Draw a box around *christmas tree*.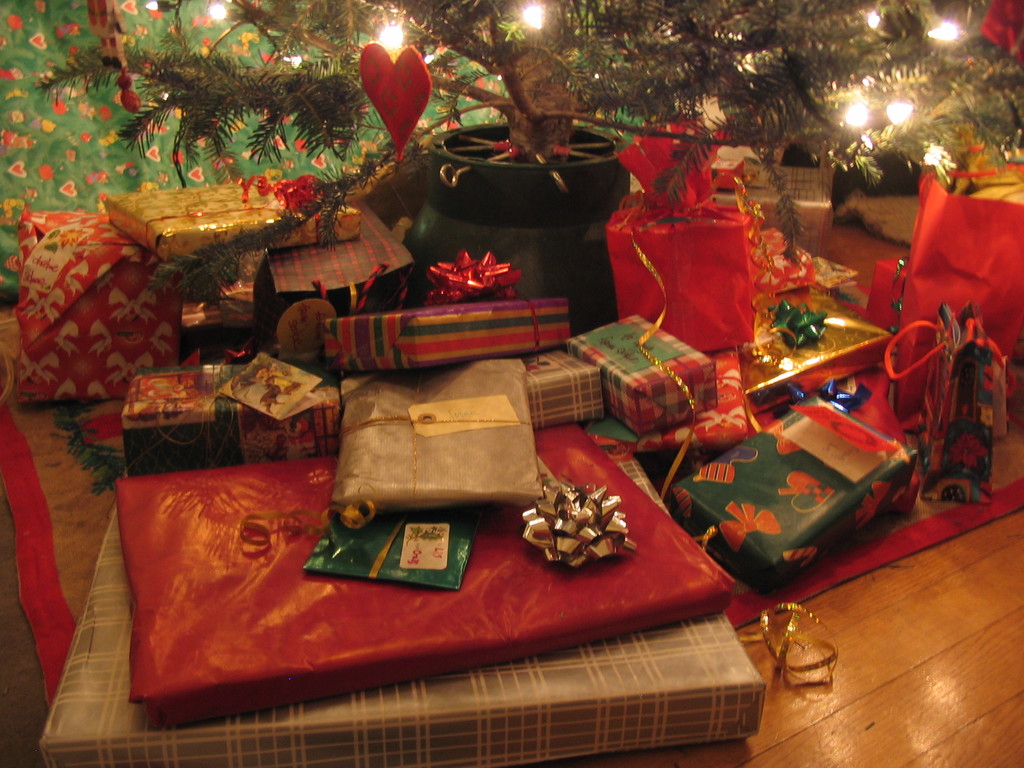
bbox=[26, 0, 1023, 303].
